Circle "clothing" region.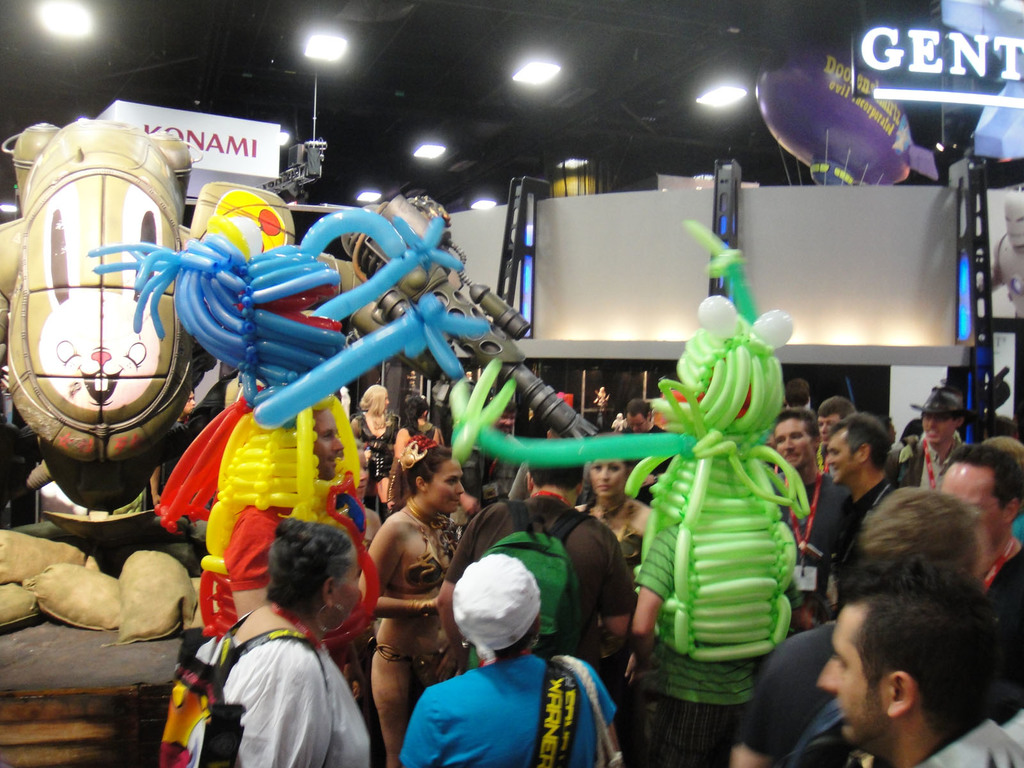
Region: detection(189, 596, 358, 767).
